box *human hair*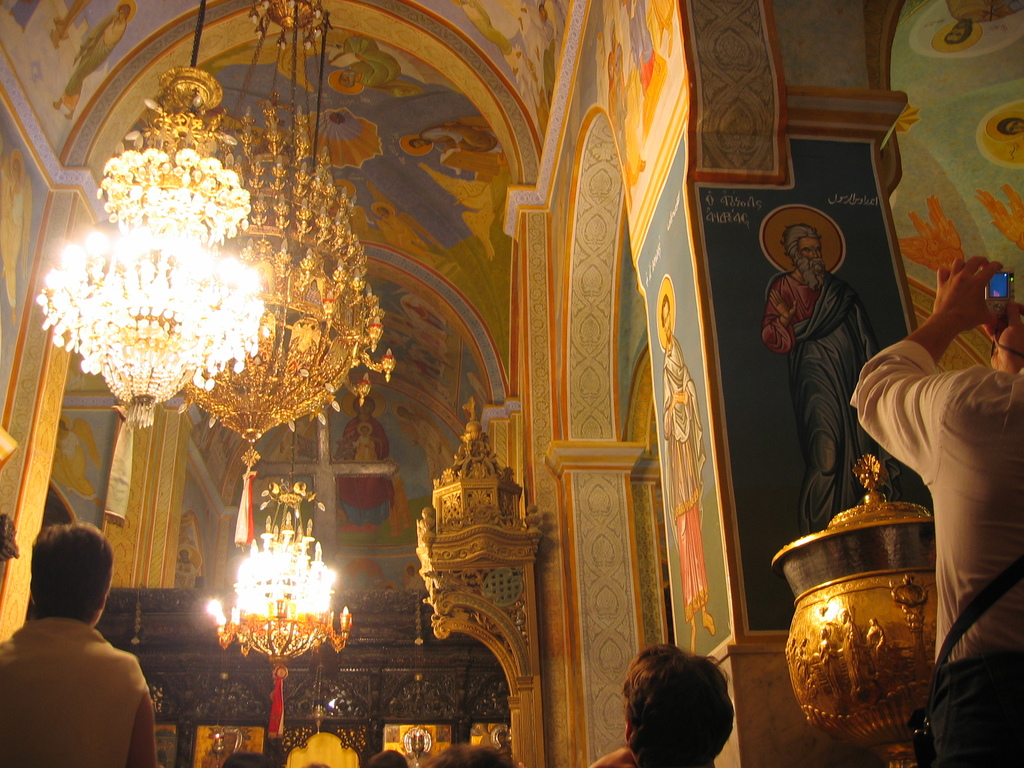
box(660, 295, 669, 320)
